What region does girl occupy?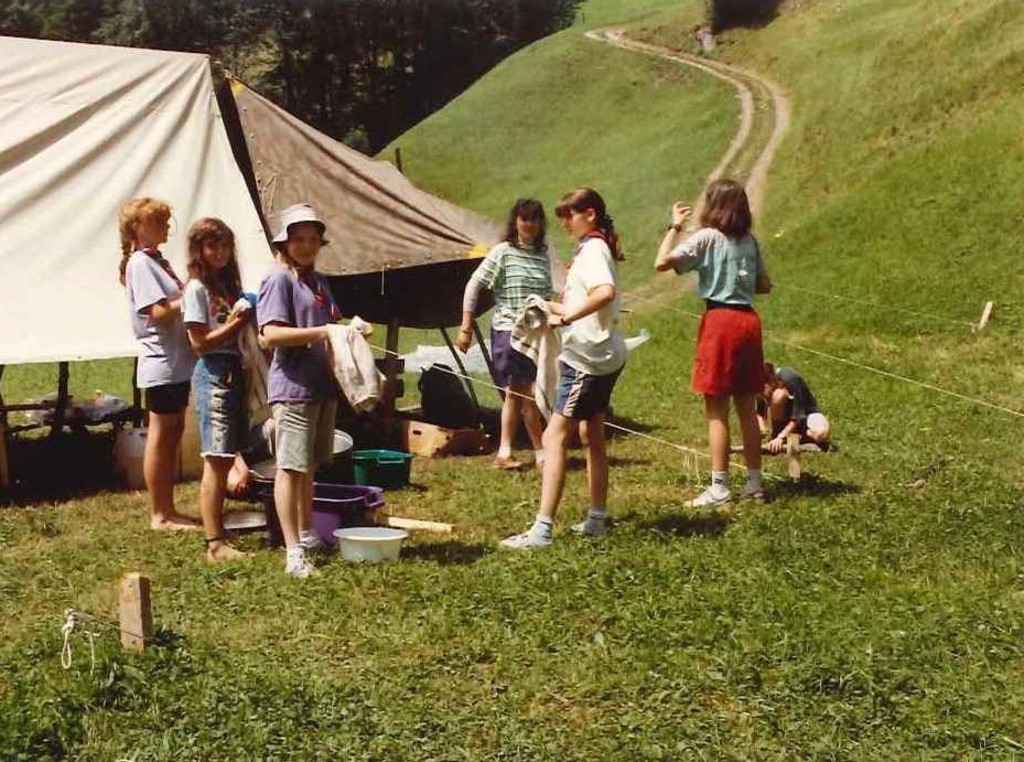
[left=118, top=198, right=203, bottom=529].
